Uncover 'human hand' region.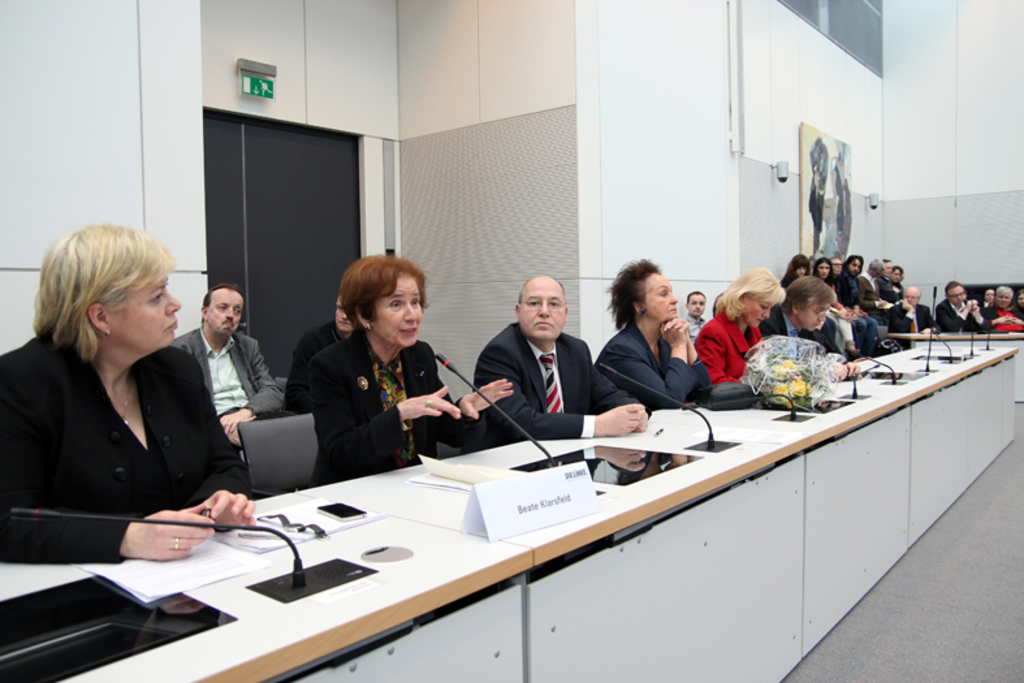
Uncovered: x1=459, y1=375, x2=515, y2=419.
